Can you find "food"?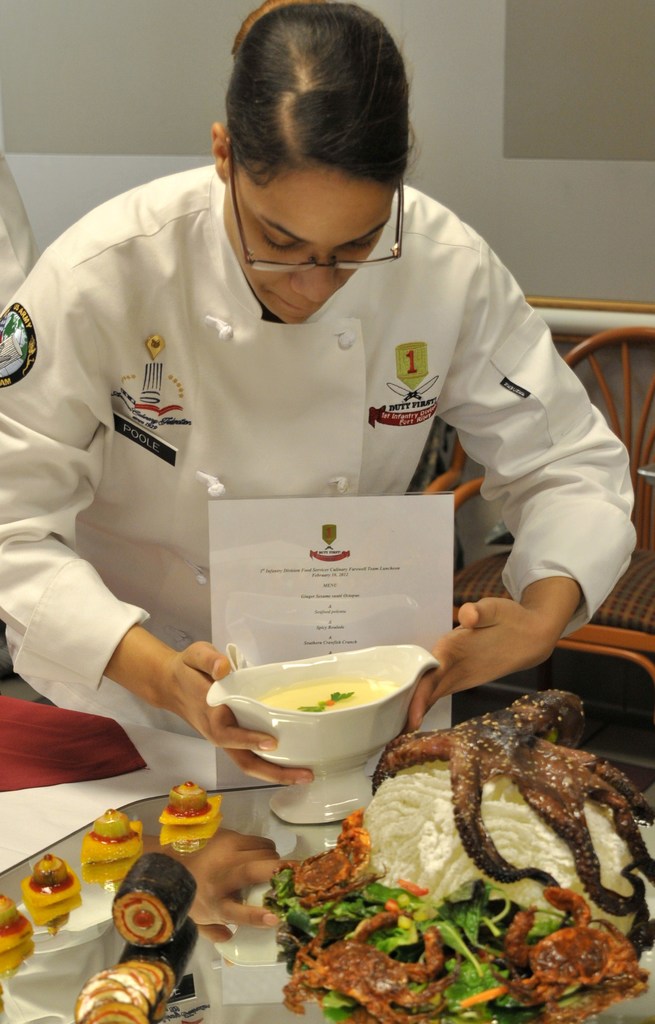
Yes, bounding box: left=252, top=676, right=399, bottom=712.
